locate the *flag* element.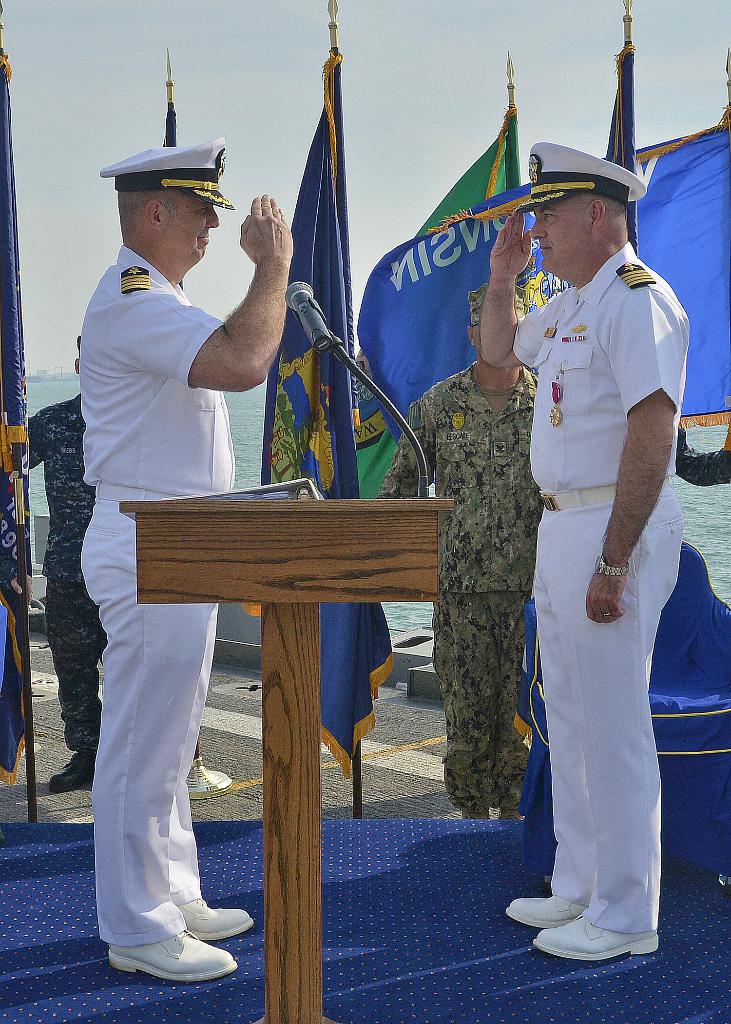
Element bbox: rect(346, 102, 565, 449).
